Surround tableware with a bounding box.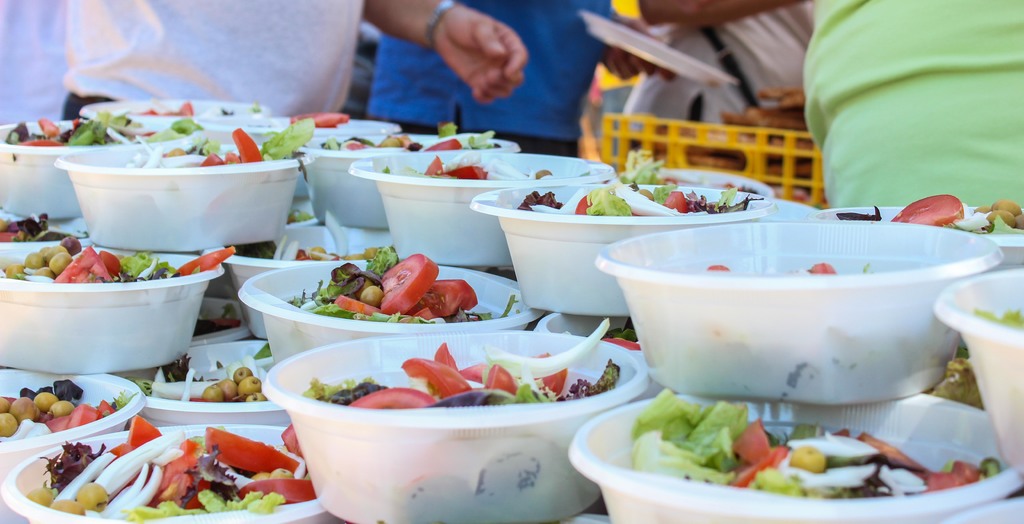
{"left": 820, "top": 203, "right": 1023, "bottom": 269}.
